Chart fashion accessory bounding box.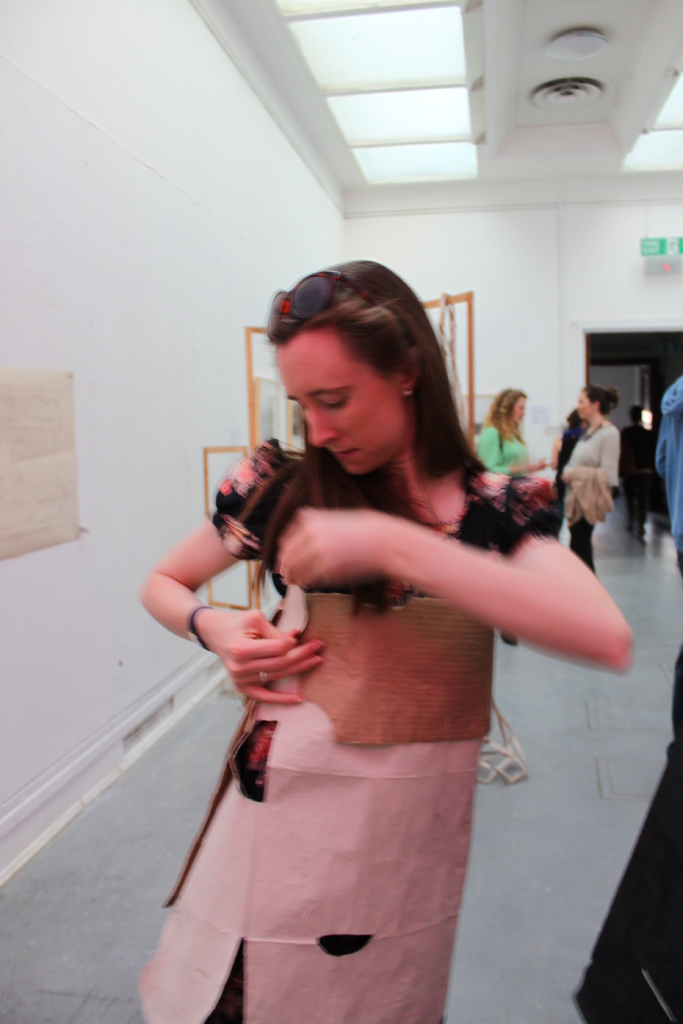
Charted: [left=404, top=387, right=411, bottom=396].
